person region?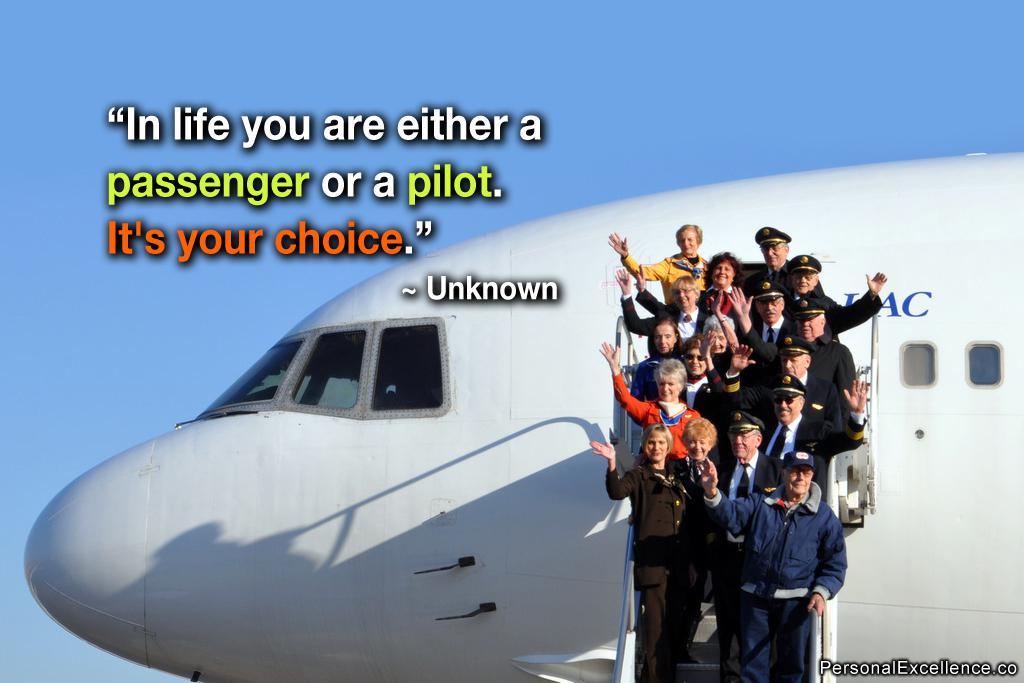
(585,413,700,677)
